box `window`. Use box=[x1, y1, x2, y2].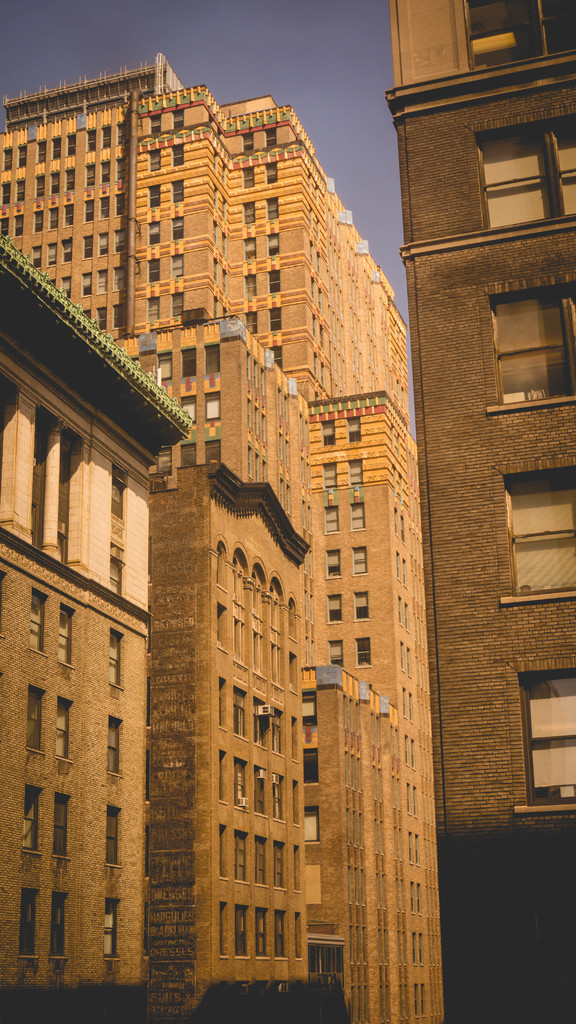
box=[62, 273, 73, 300].
